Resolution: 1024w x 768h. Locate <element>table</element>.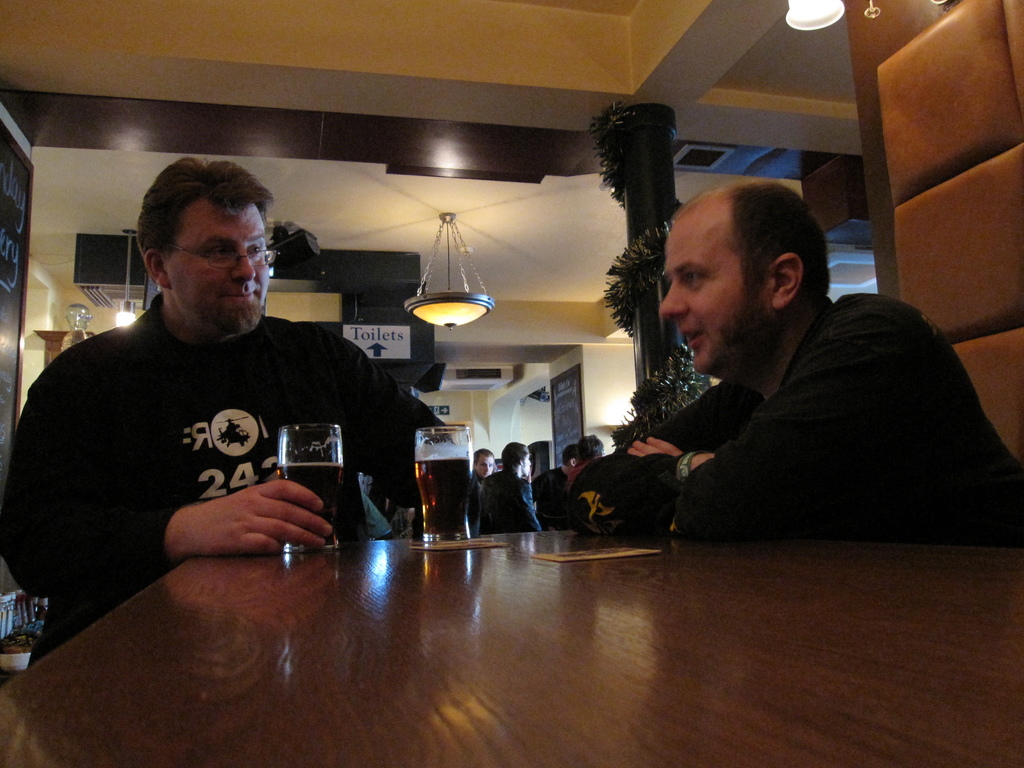
crop(6, 484, 827, 745).
